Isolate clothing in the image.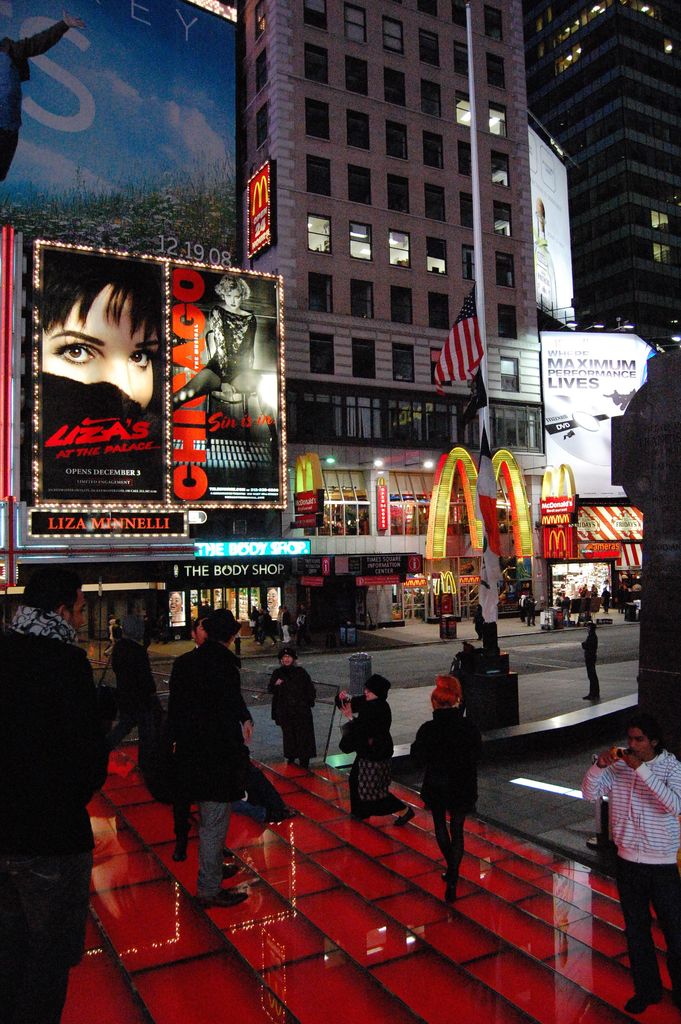
Isolated region: [0,616,110,1022].
